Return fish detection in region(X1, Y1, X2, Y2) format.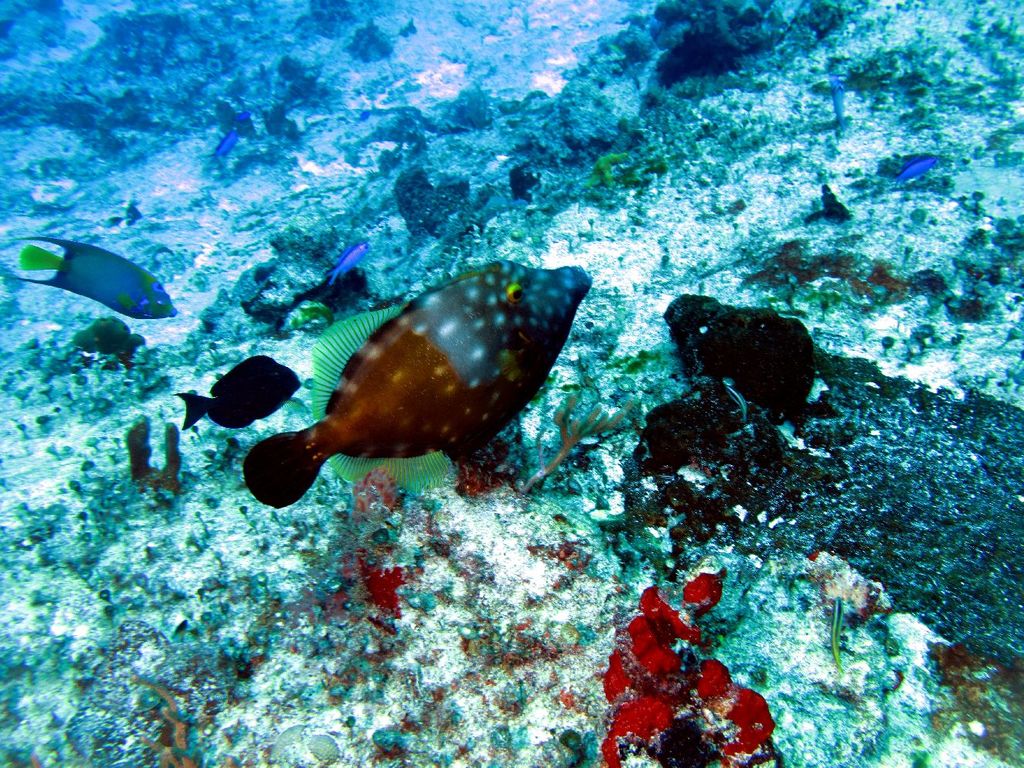
region(171, 354, 309, 425).
